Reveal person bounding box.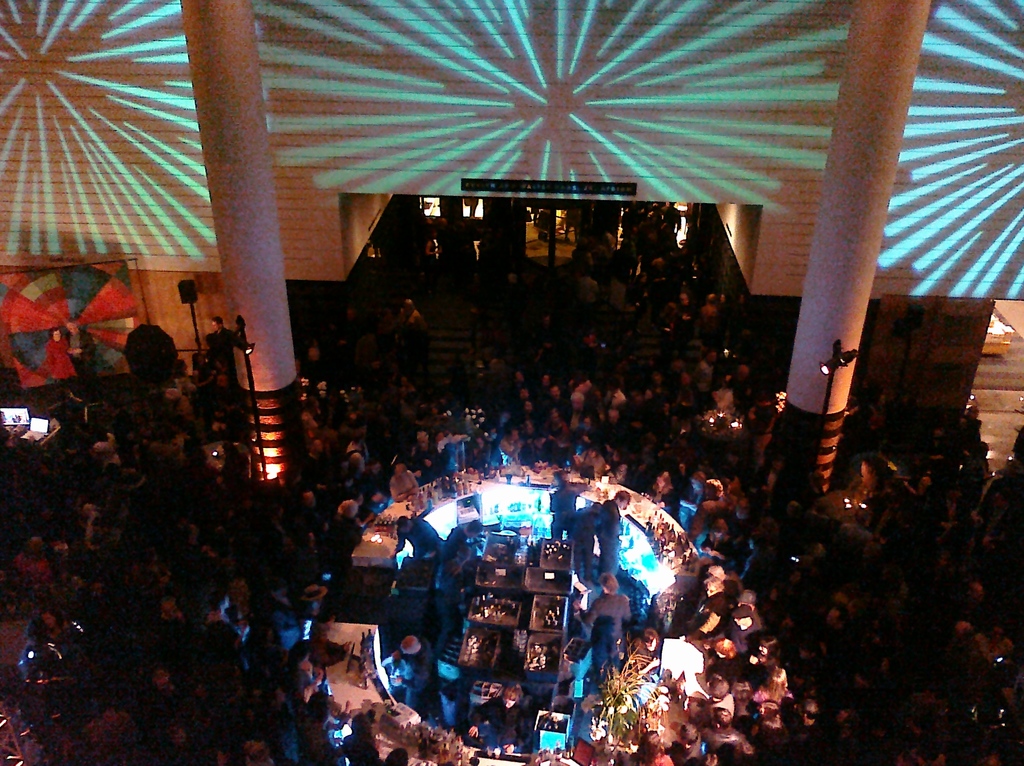
Revealed: 467,437,491,468.
